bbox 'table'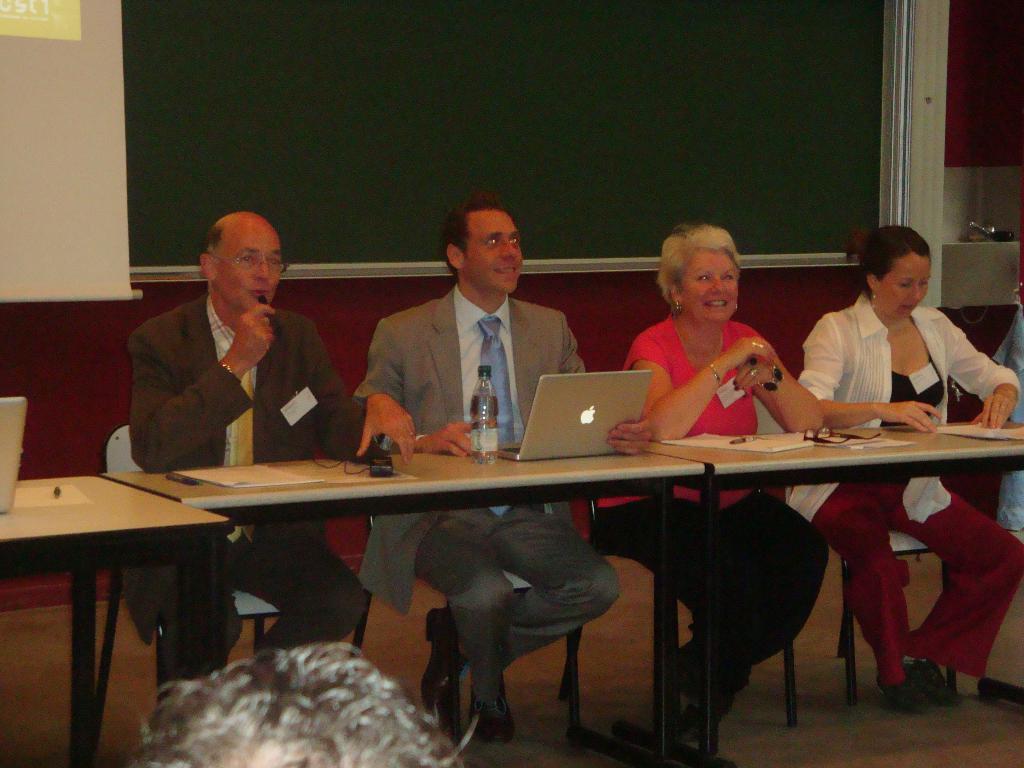
pyautogui.locateOnScreen(0, 476, 238, 767)
